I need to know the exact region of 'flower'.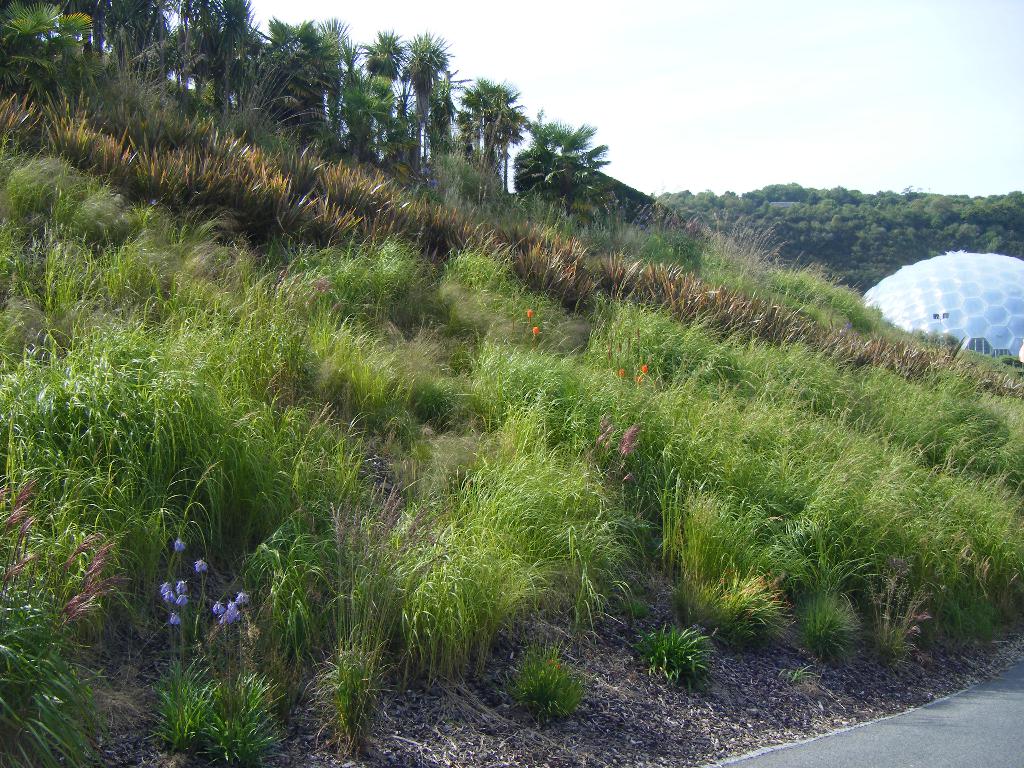
Region: <box>196,559,209,572</box>.
